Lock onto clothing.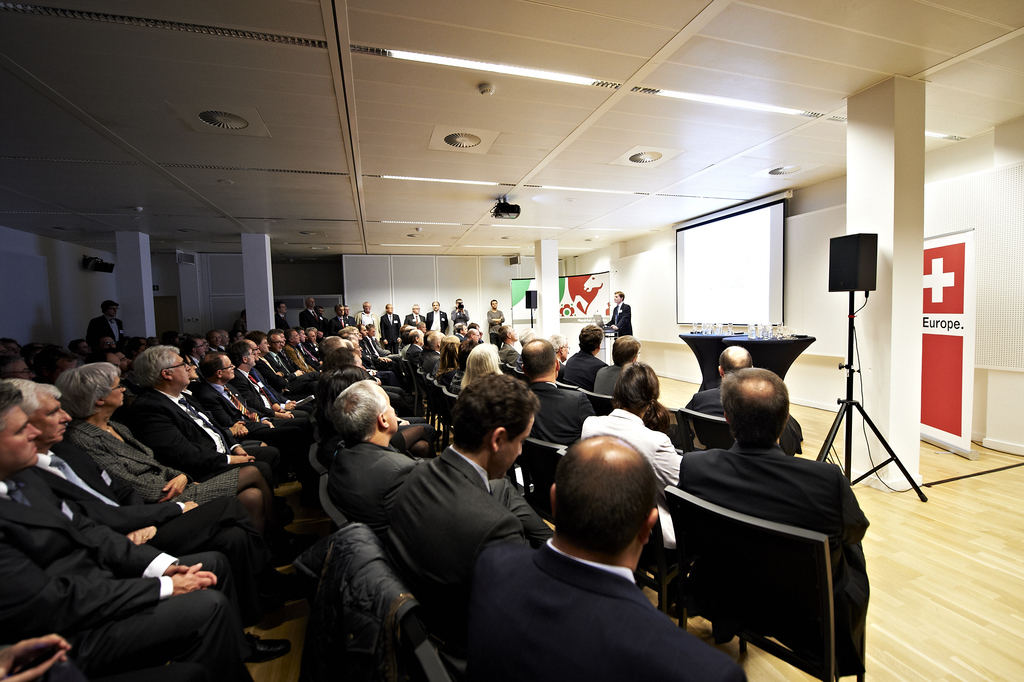
Locked: box(218, 344, 227, 353).
